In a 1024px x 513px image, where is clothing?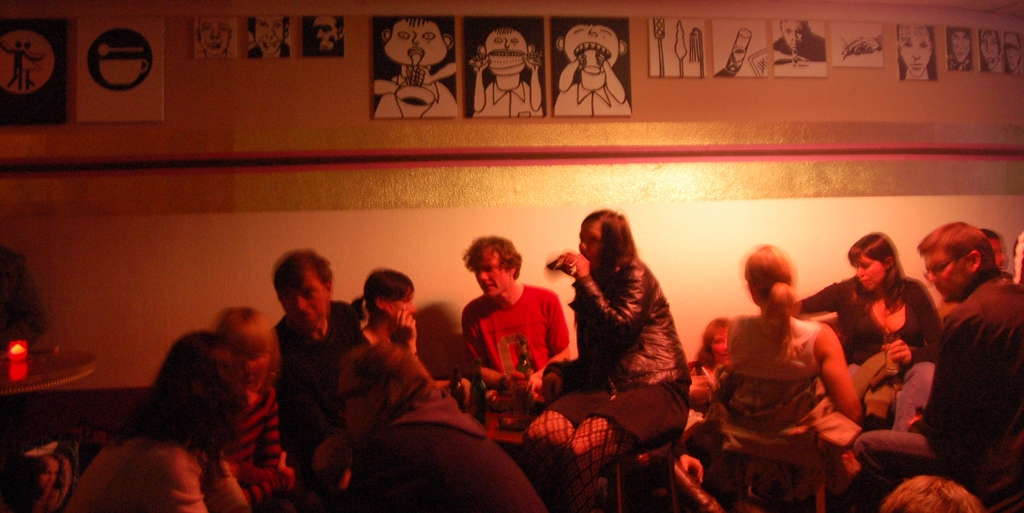
left=215, top=376, right=292, bottom=512.
